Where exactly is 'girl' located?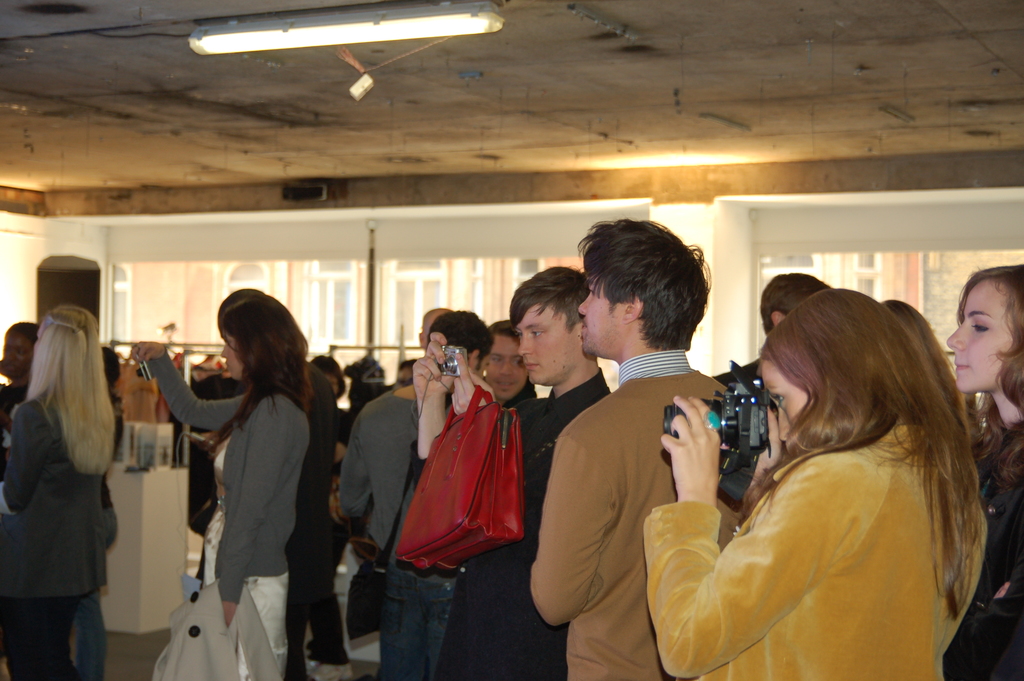
Its bounding box is <region>947, 267, 1023, 678</region>.
